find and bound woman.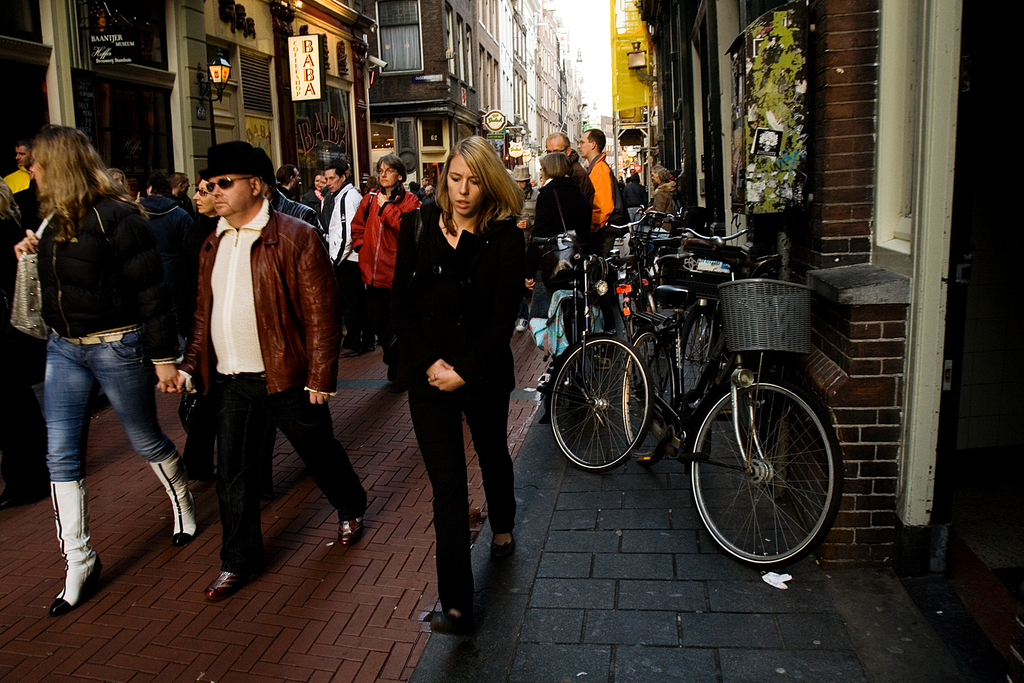
Bound: x1=395 y1=142 x2=525 y2=652.
